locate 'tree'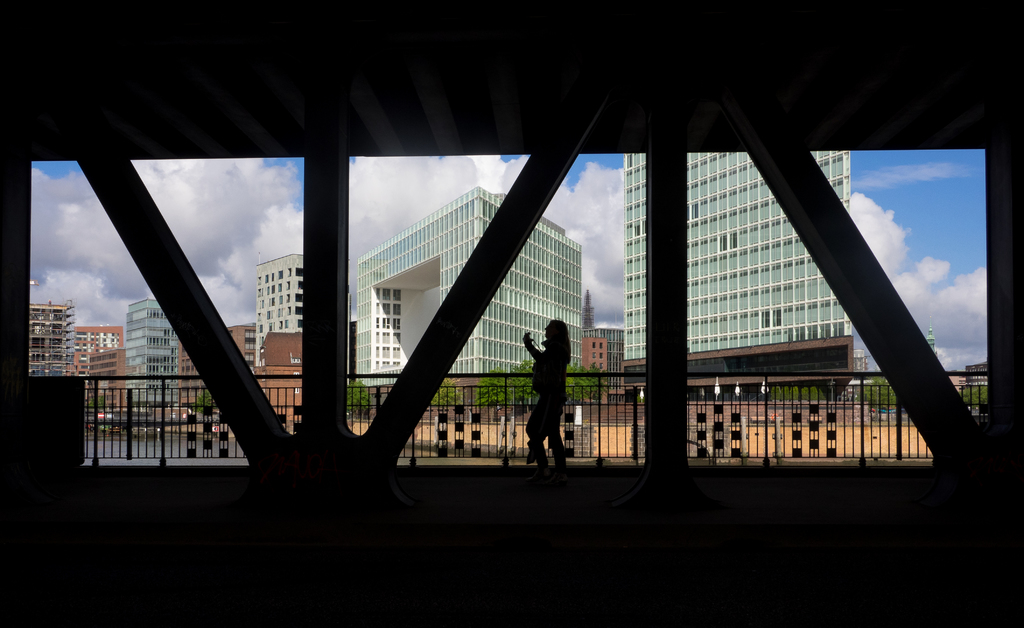
[x1=340, y1=369, x2=376, y2=421]
